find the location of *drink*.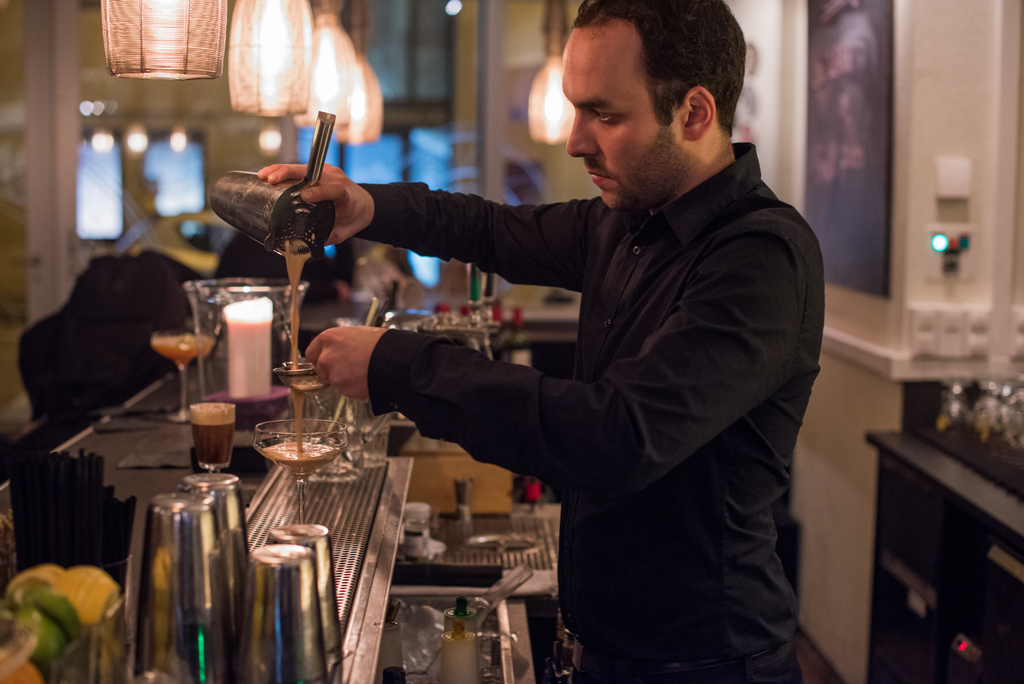
Location: region(151, 335, 209, 364).
